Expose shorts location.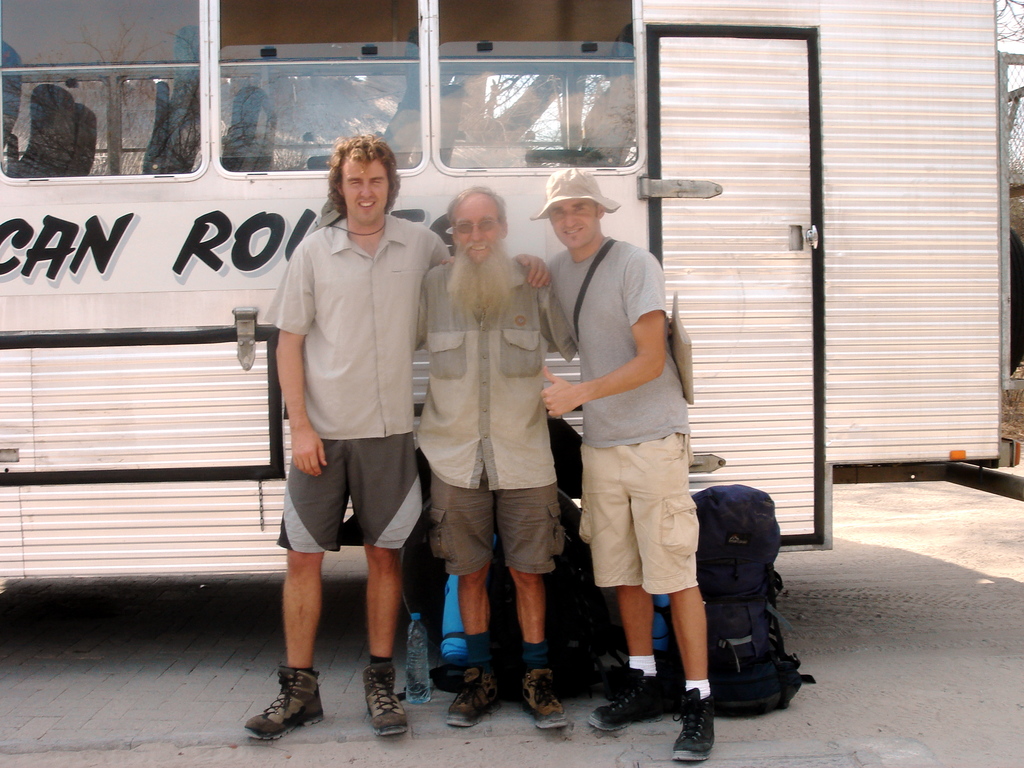
Exposed at rect(429, 468, 567, 577).
